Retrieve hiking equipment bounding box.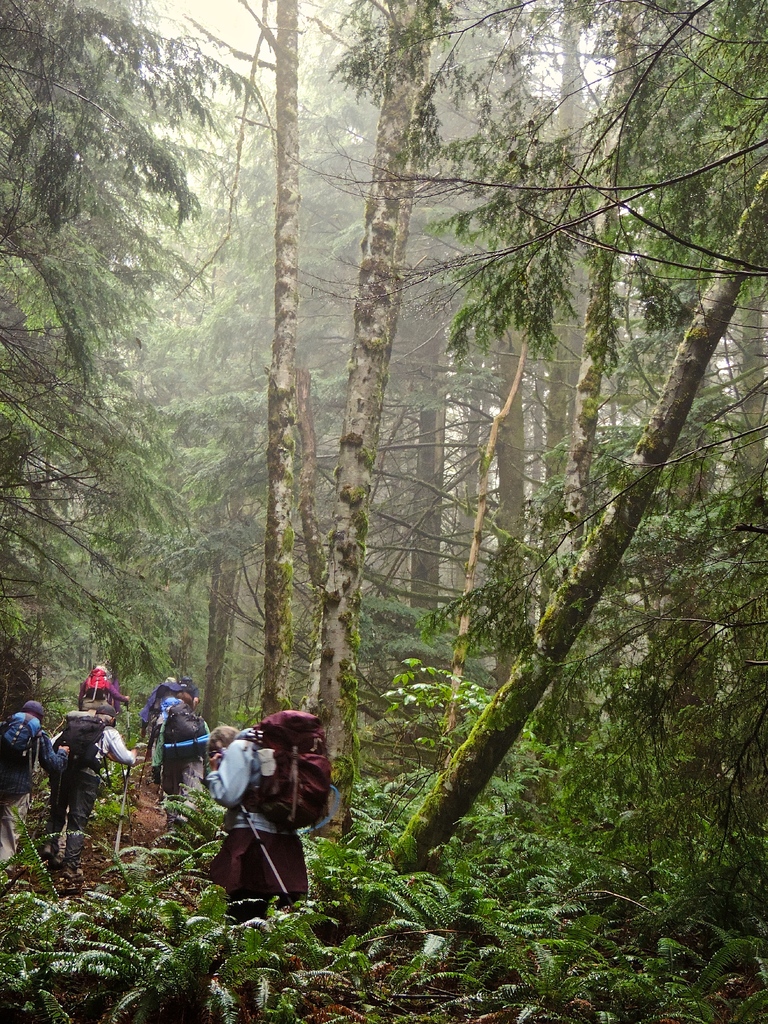
Bounding box: 125, 695, 134, 748.
